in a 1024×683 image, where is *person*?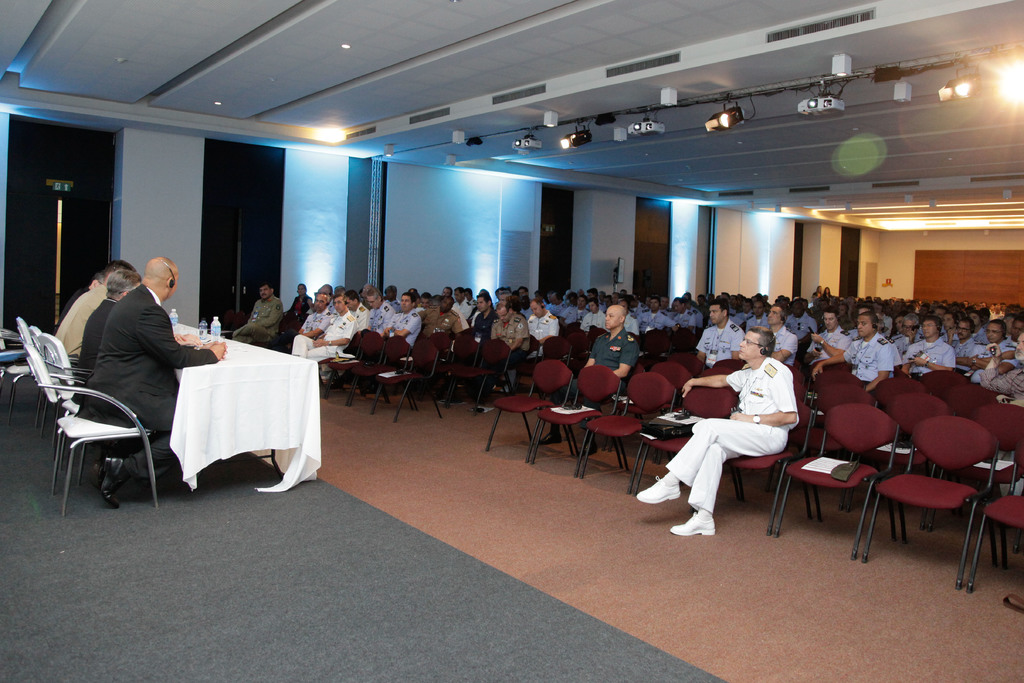
bbox=(62, 262, 134, 358).
